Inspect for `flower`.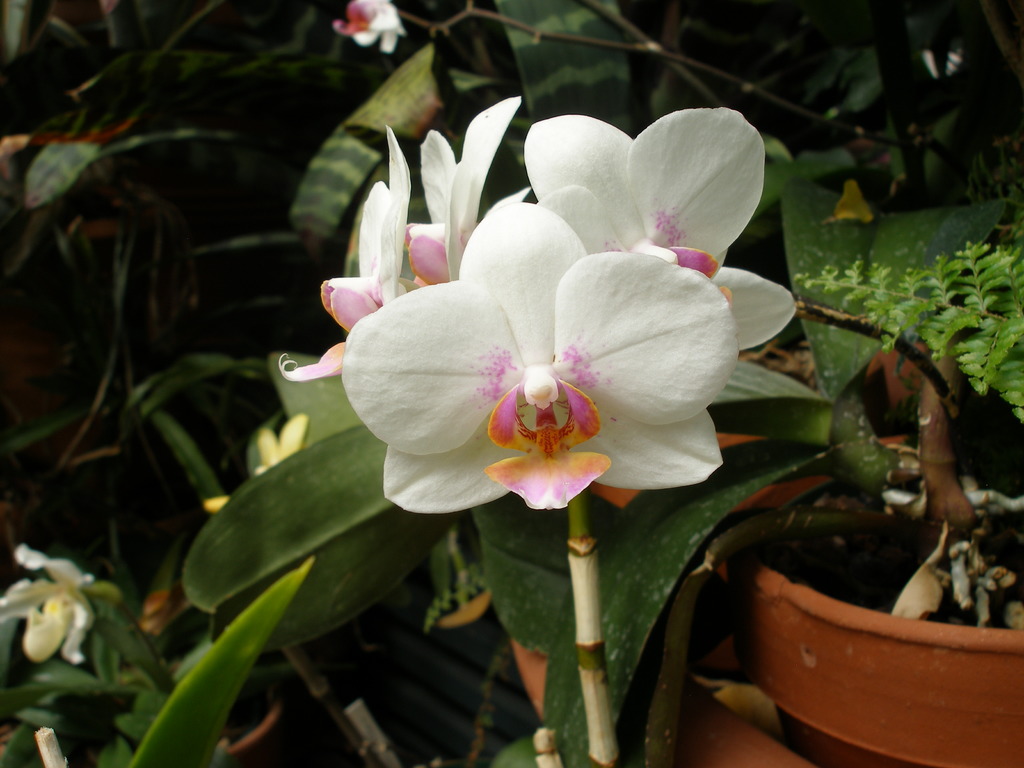
Inspection: <bbox>532, 110, 799, 349</bbox>.
